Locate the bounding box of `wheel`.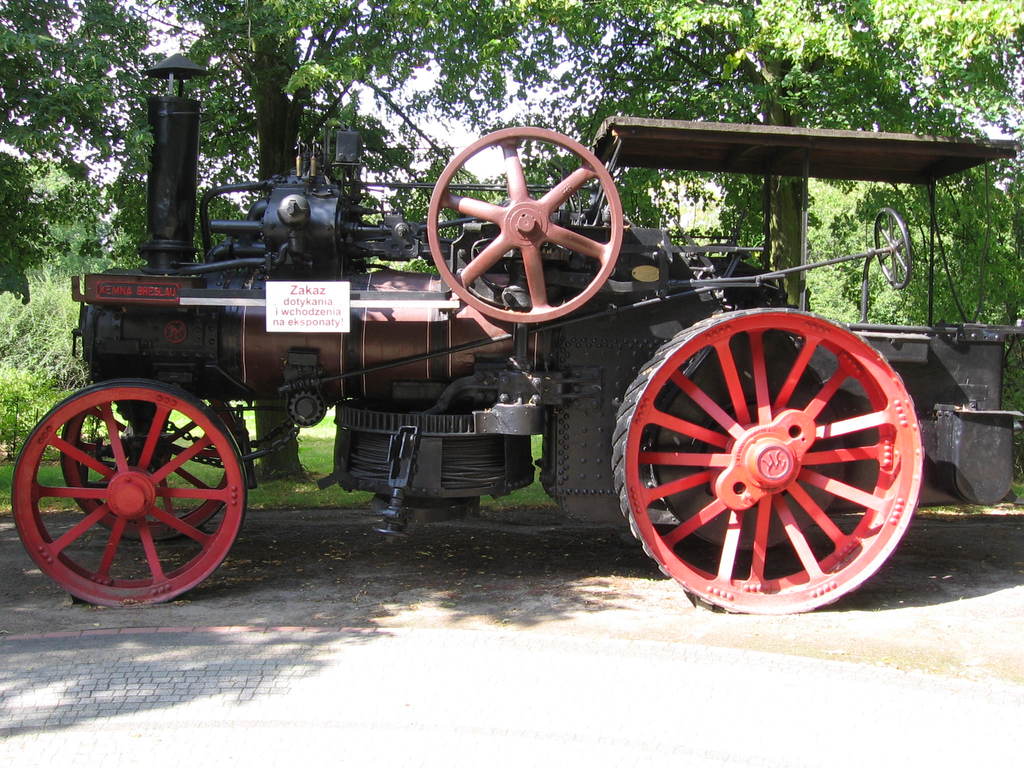
Bounding box: x1=605 y1=310 x2=922 y2=609.
